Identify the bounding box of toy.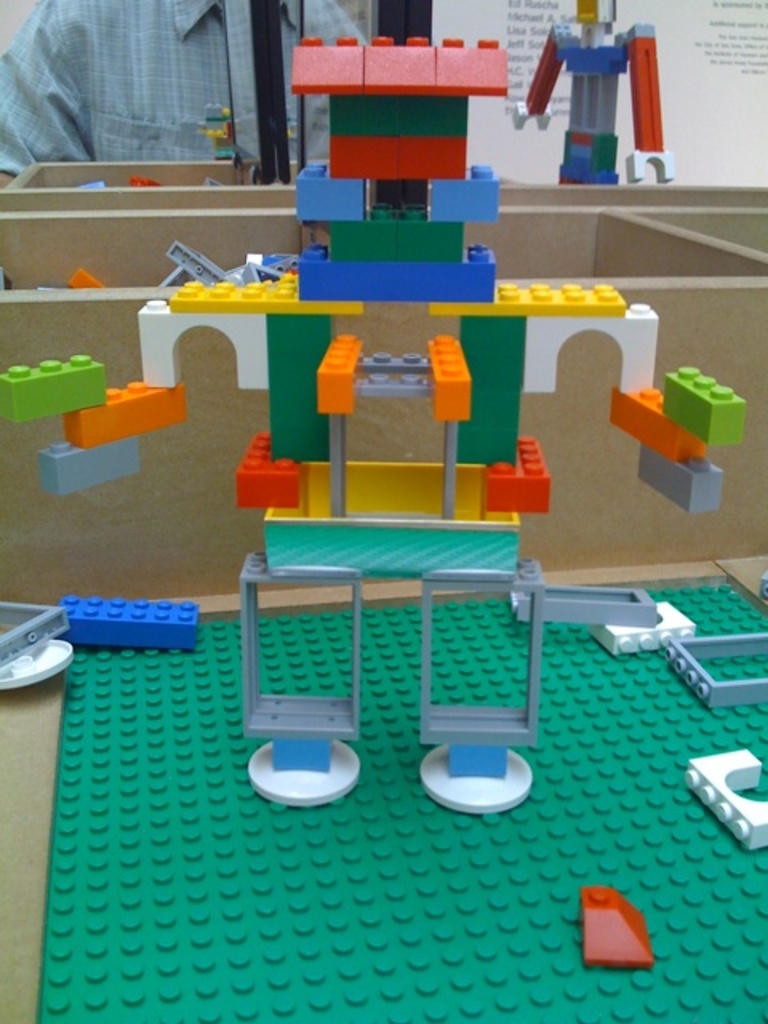
detection(512, 0, 674, 171).
